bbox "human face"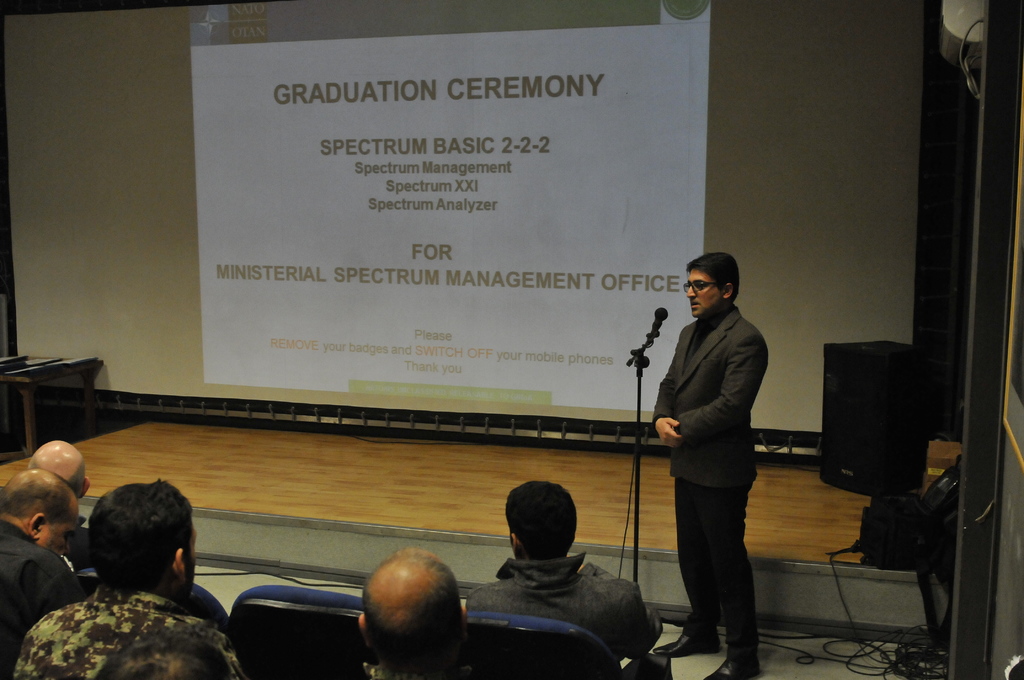
39 504 77 559
